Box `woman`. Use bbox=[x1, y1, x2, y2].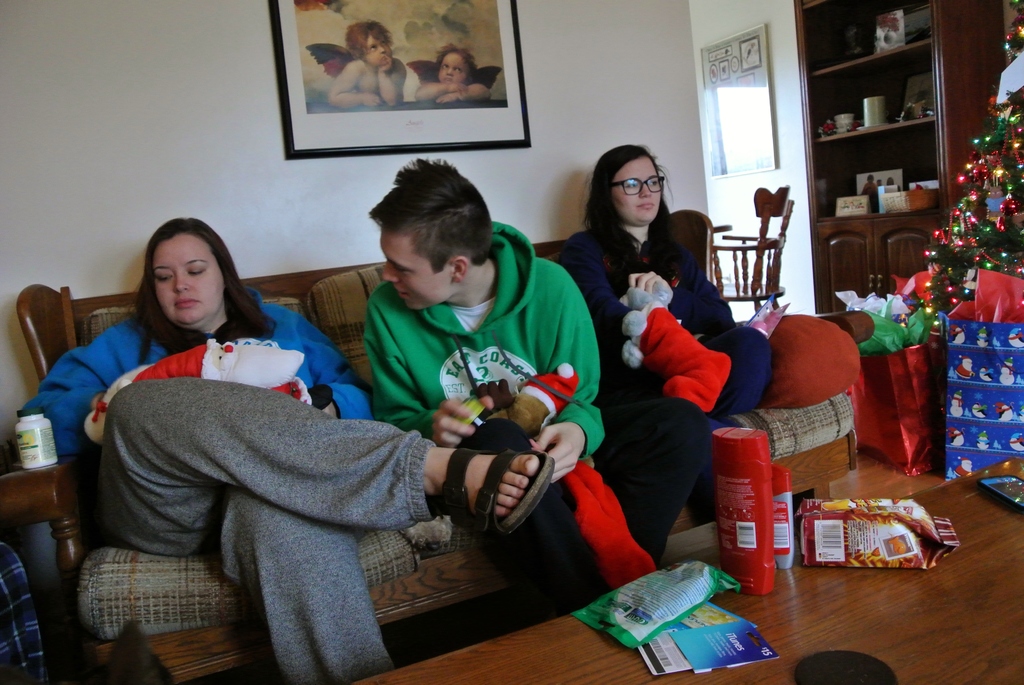
bbox=[600, 146, 762, 540].
